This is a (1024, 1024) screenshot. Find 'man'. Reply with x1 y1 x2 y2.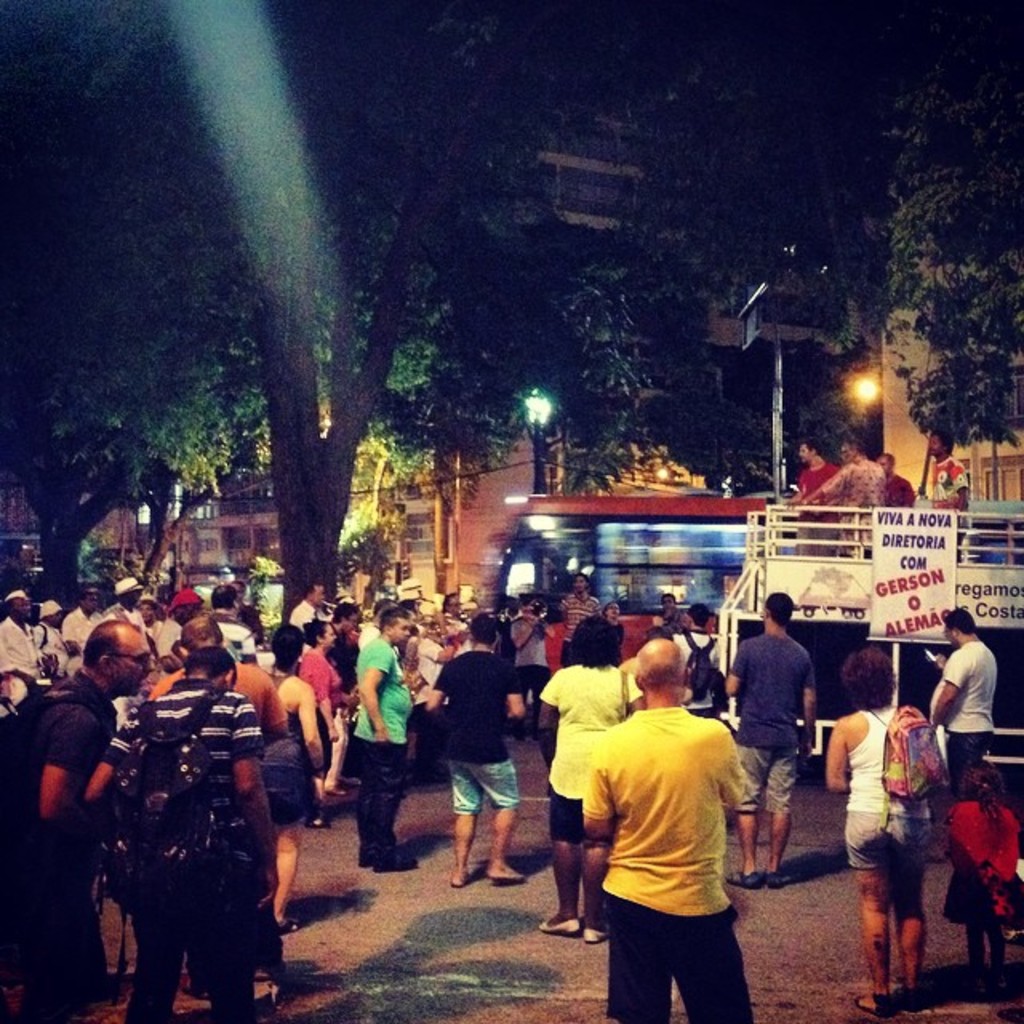
718 584 813 888.
